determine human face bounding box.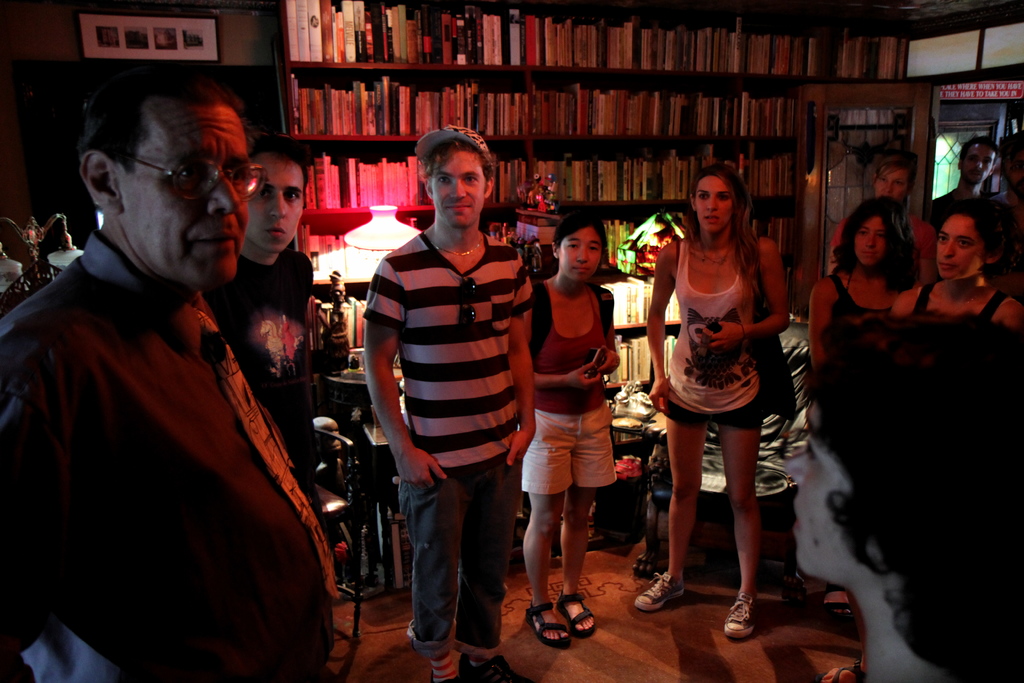
Determined: [left=854, top=218, right=886, bottom=267].
